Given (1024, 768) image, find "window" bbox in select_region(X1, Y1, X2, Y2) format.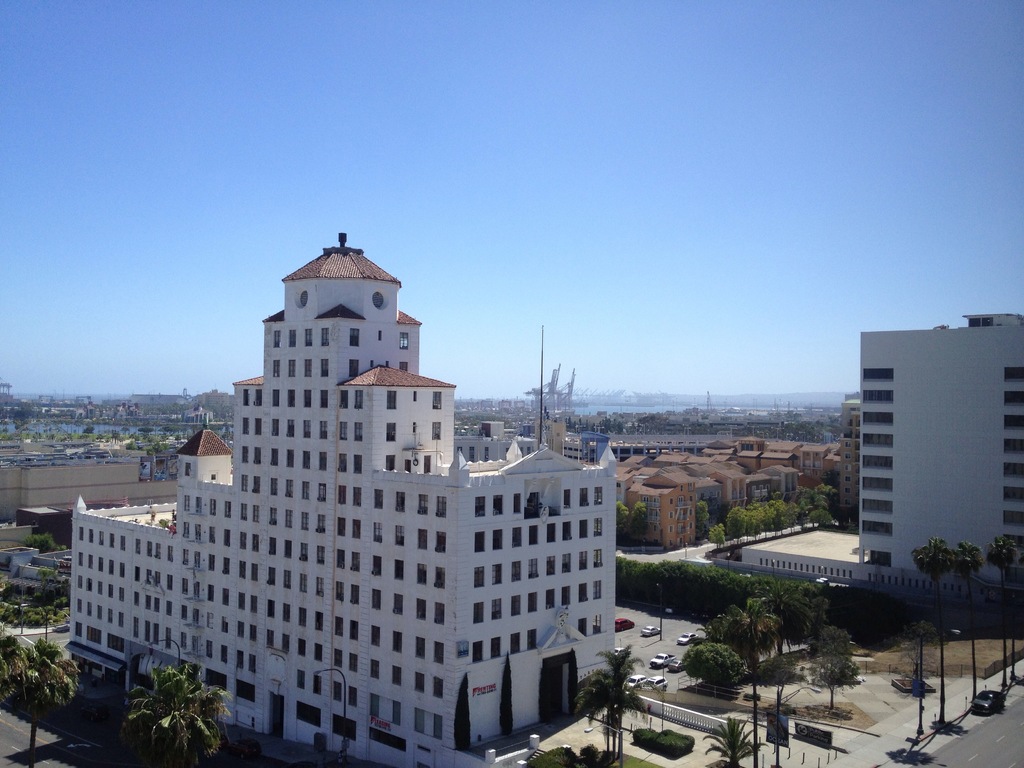
select_region(154, 568, 161, 586).
